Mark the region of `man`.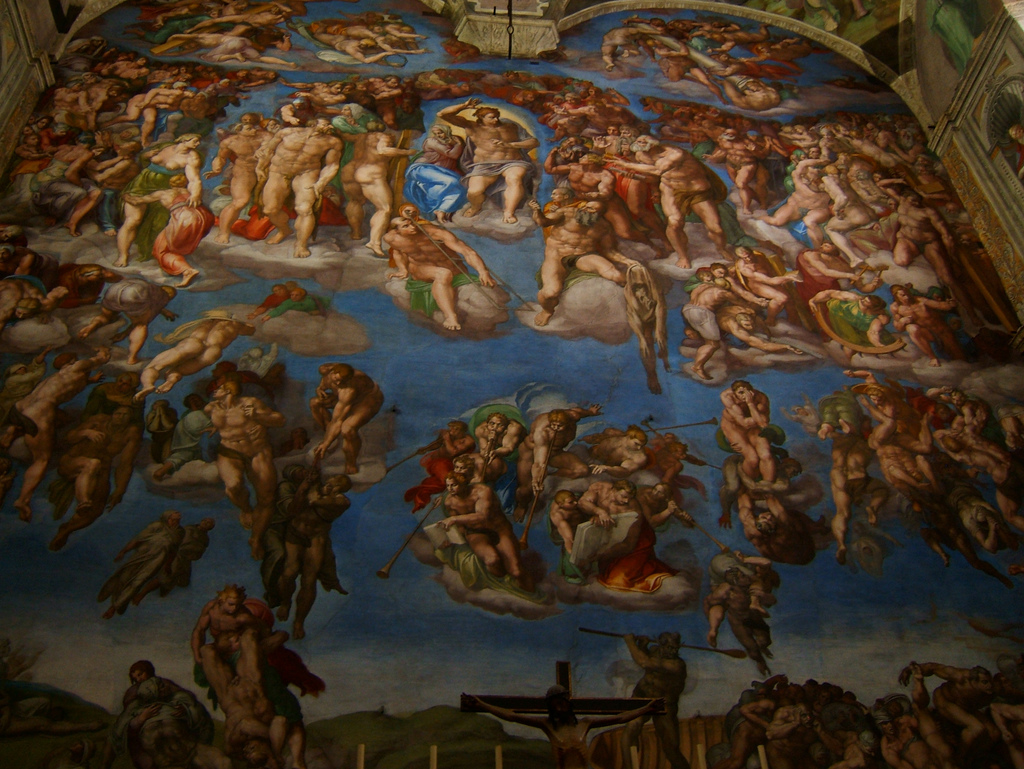
Region: l=197, t=378, r=290, b=560.
